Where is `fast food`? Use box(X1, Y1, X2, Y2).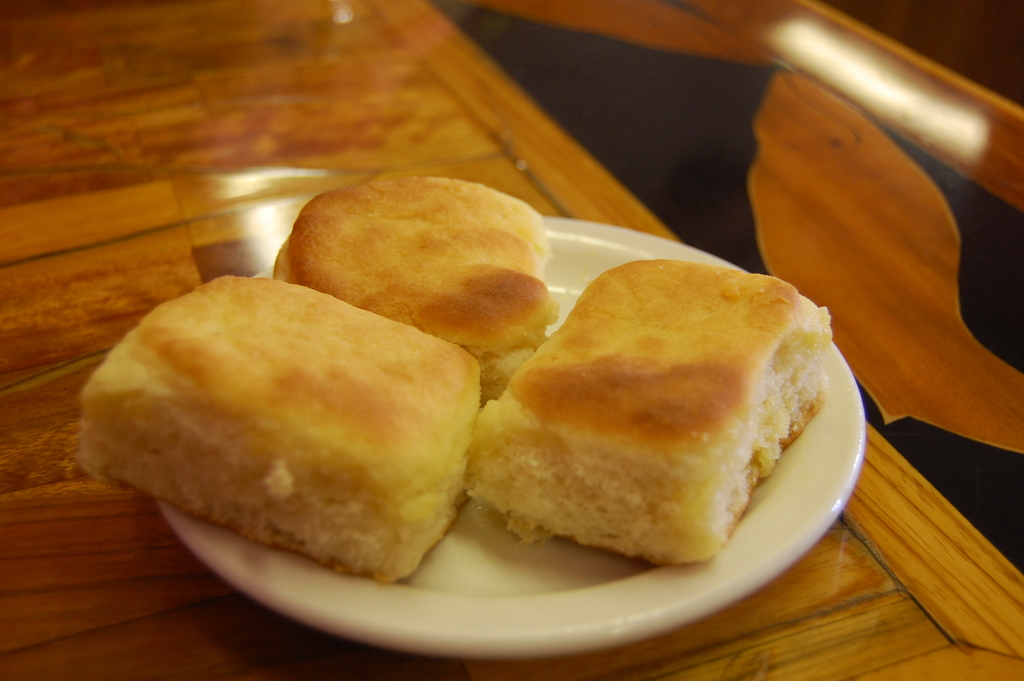
box(60, 267, 486, 585).
